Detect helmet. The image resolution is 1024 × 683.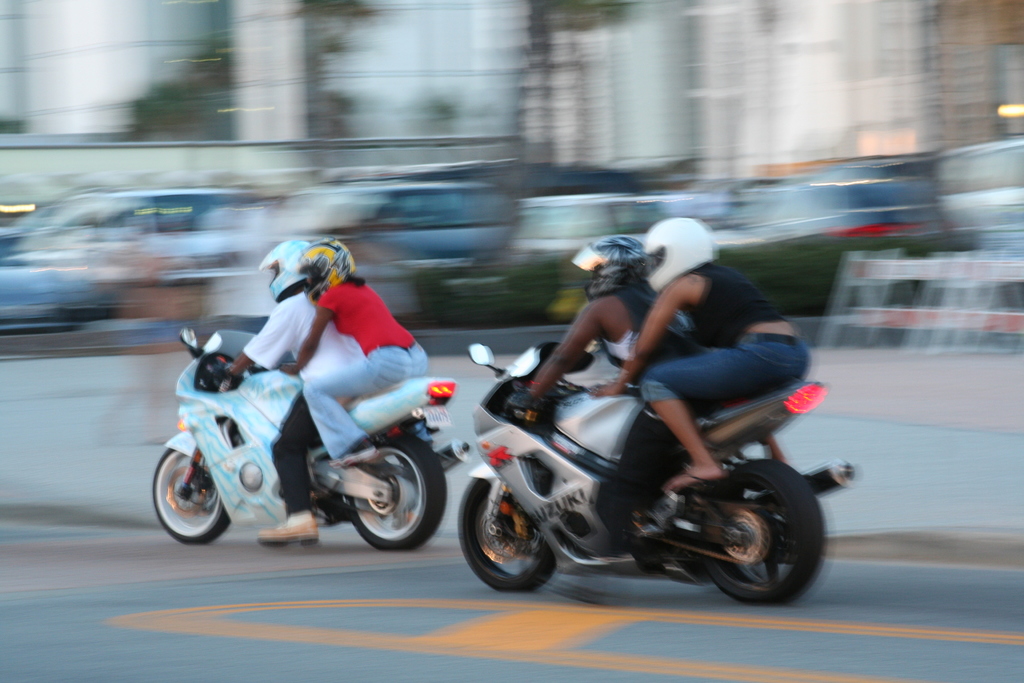
pyautogui.locateOnScreen(297, 236, 362, 300).
